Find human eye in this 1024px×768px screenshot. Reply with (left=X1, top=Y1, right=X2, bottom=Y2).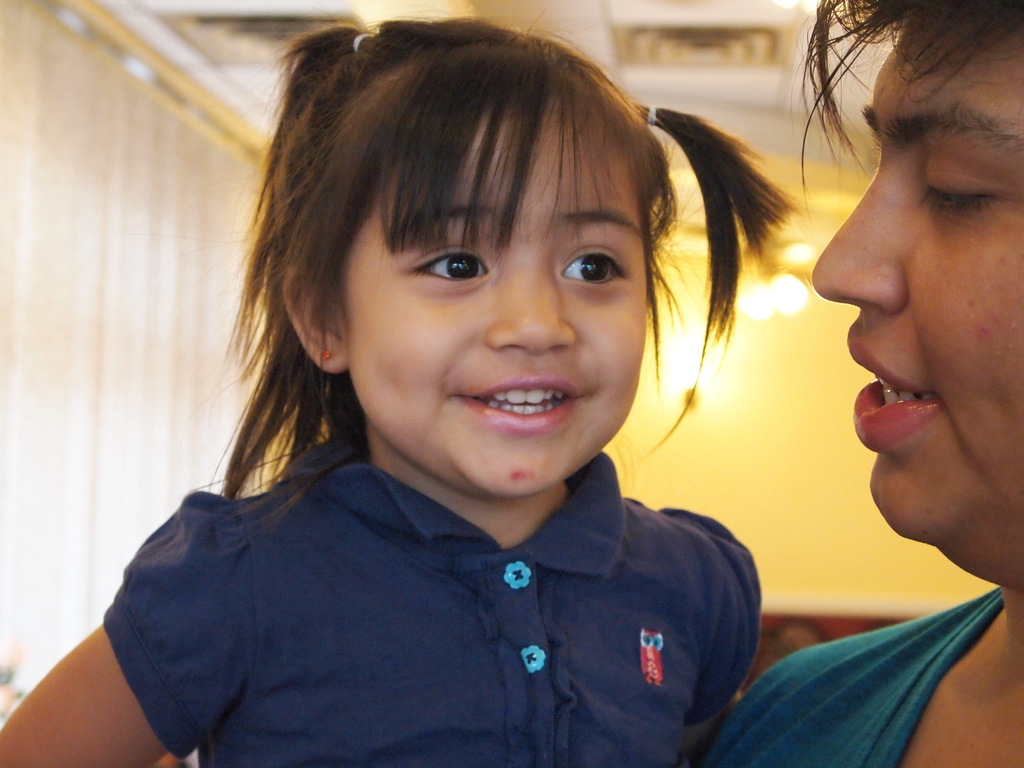
(left=556, top=242, right=635, bottom=289).
